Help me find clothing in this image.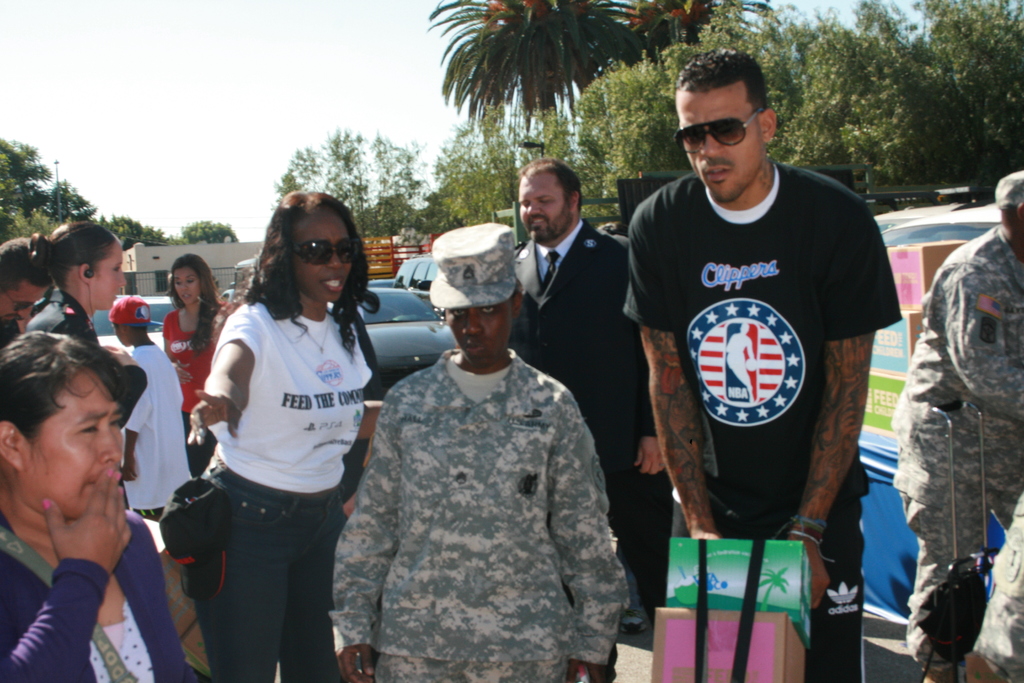
Found it: (23,285,148,432).
